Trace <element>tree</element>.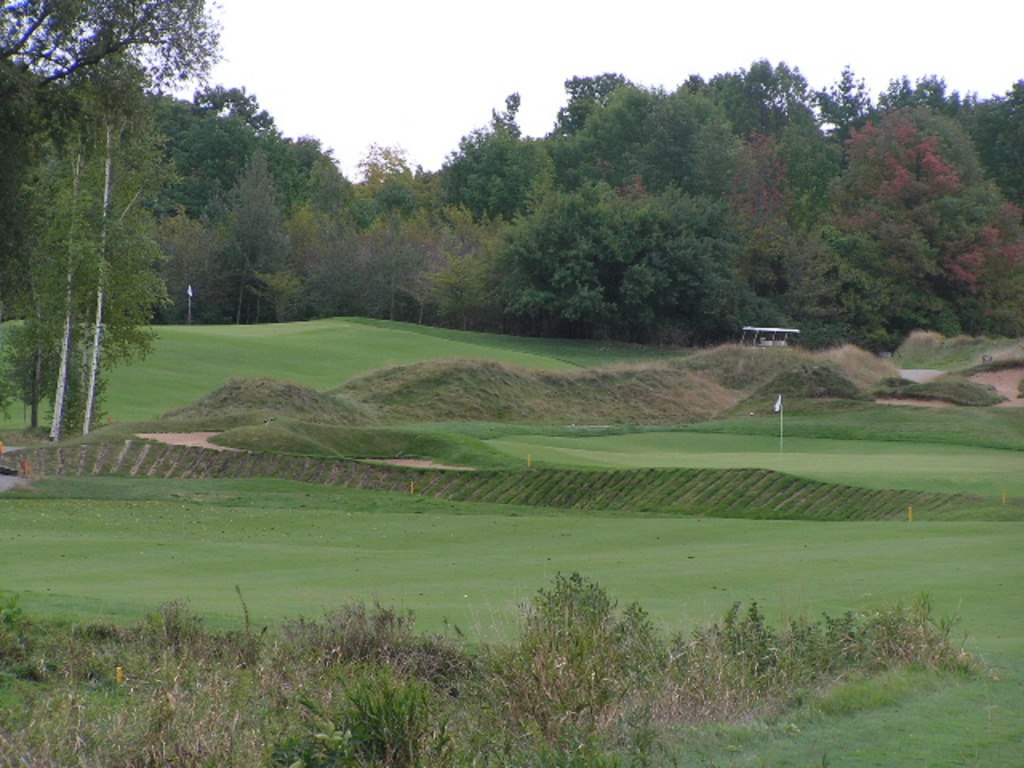
Traced to (712, 136, 787, 290).
